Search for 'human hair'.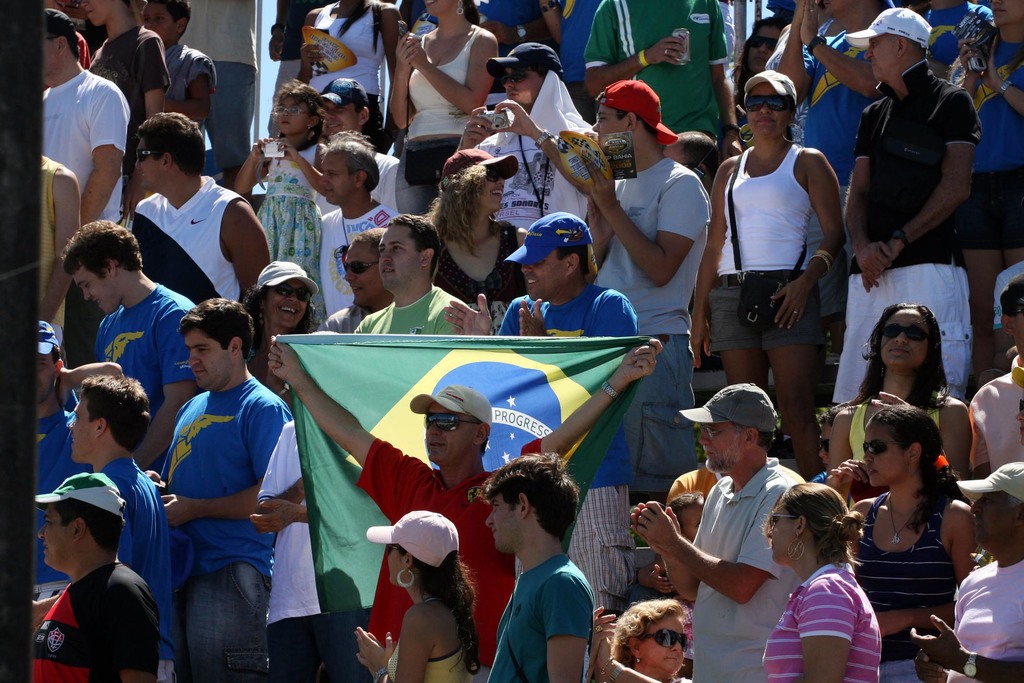
Found at <region>842, 297, 950, 416</region>.
